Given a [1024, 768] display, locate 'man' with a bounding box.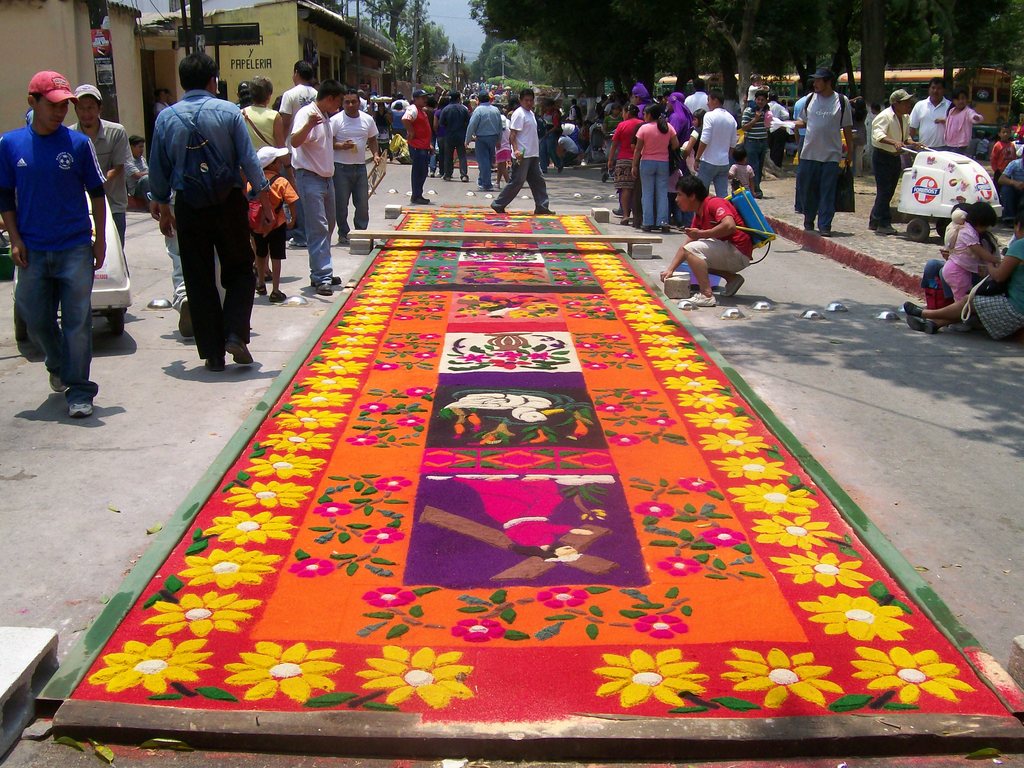
Located: <box>783,66,857,238</box>.
